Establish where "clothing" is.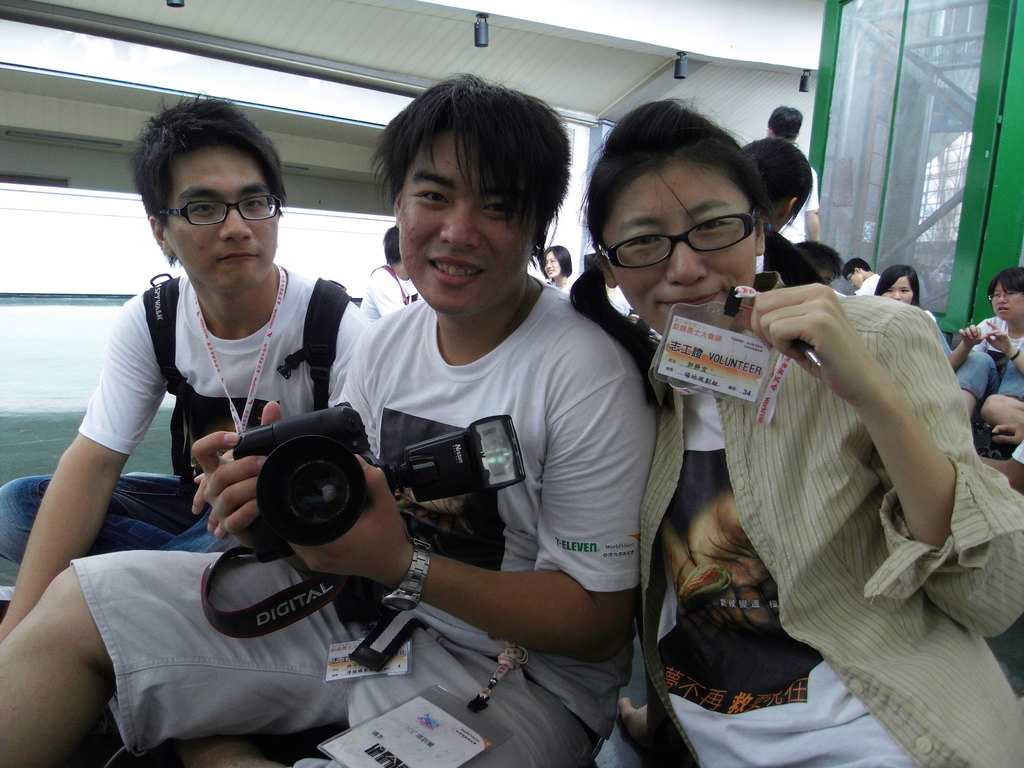
Established at (x1=783, y1=168, x2=817, y2=246).
